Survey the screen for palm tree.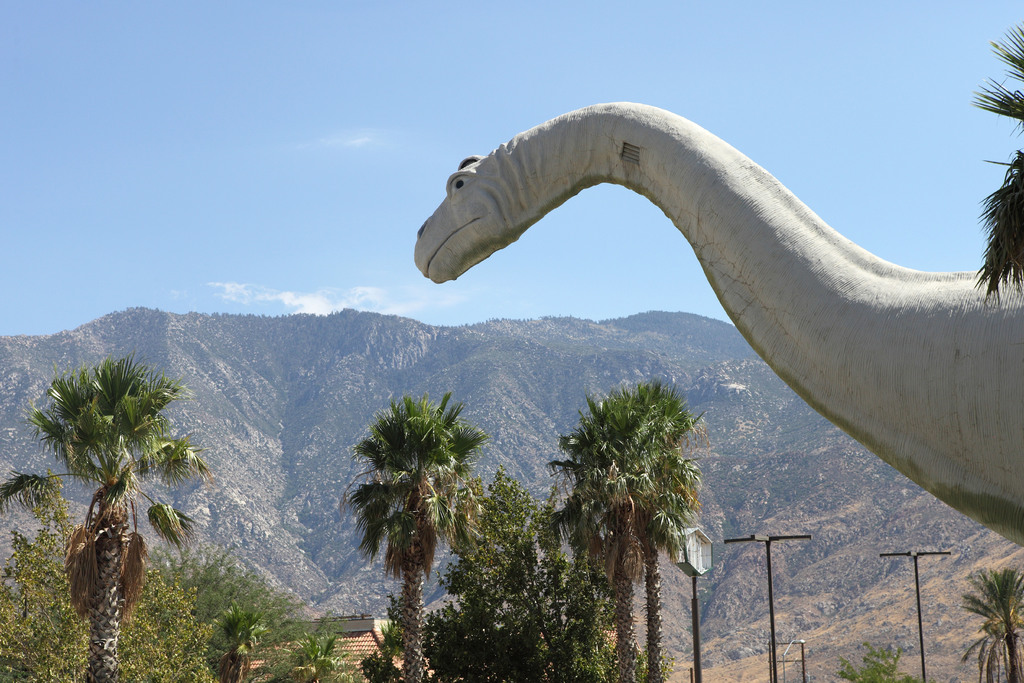
Survey found: region(348, 390, 480, 682).
